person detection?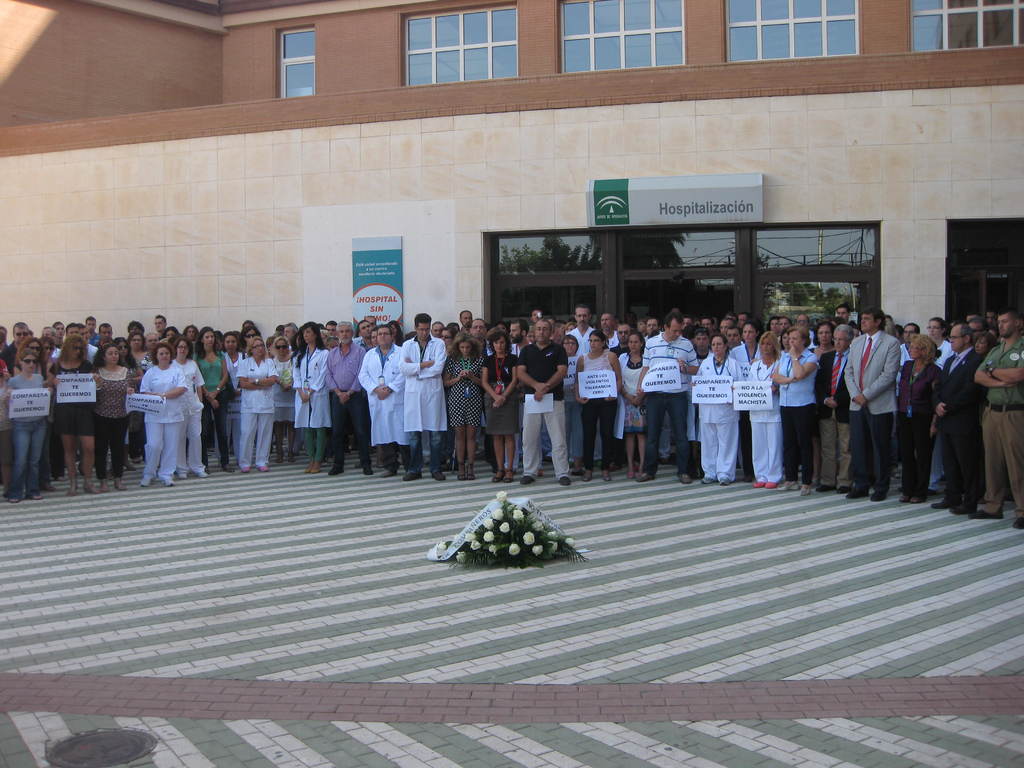
[left=291, top=321, right=332, bottom=476]
